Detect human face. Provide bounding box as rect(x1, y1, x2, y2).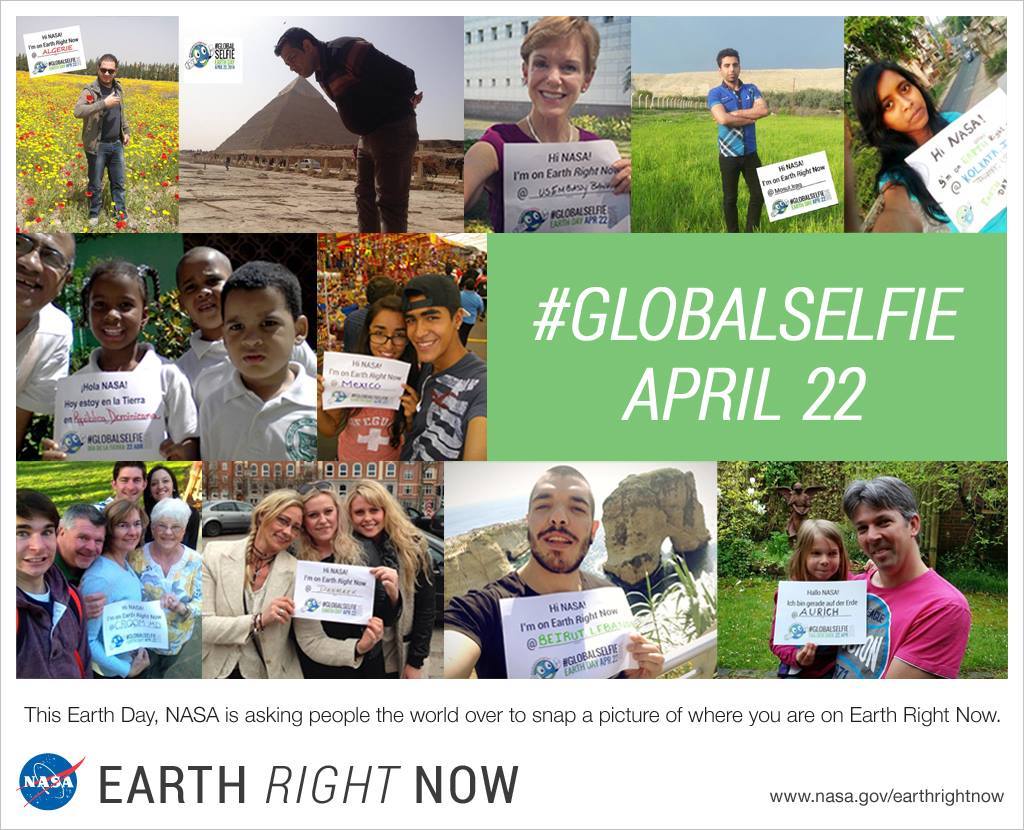
rect(5, 232, 79, 314).
